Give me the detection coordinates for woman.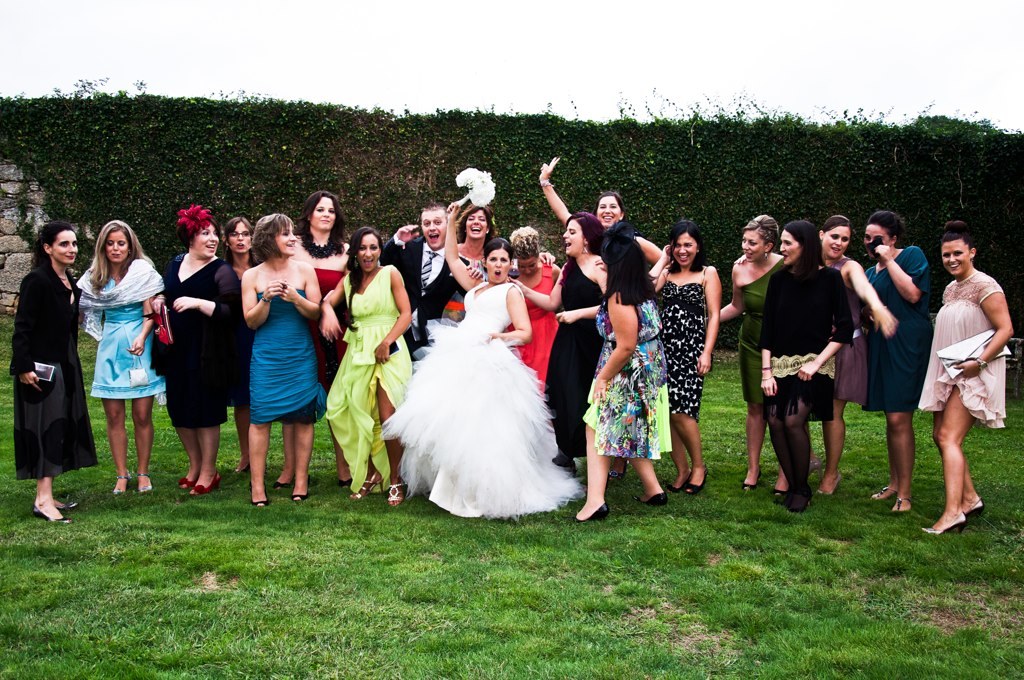
detection(214, 215, 261, 480).
